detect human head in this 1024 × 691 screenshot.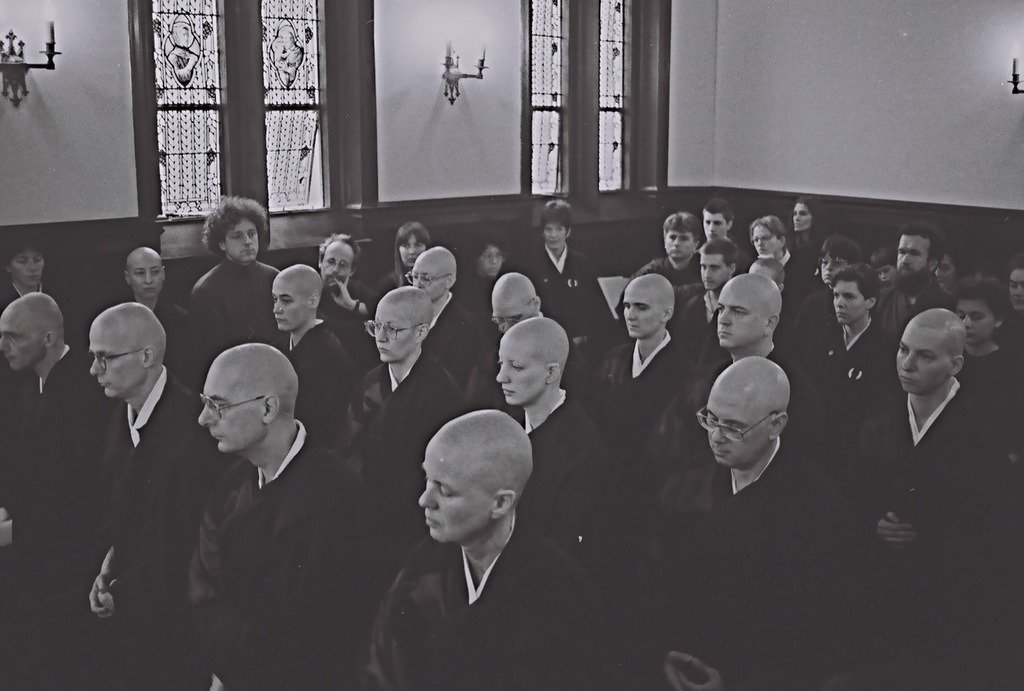
Detection: <box>663,210,702,261</box>.
